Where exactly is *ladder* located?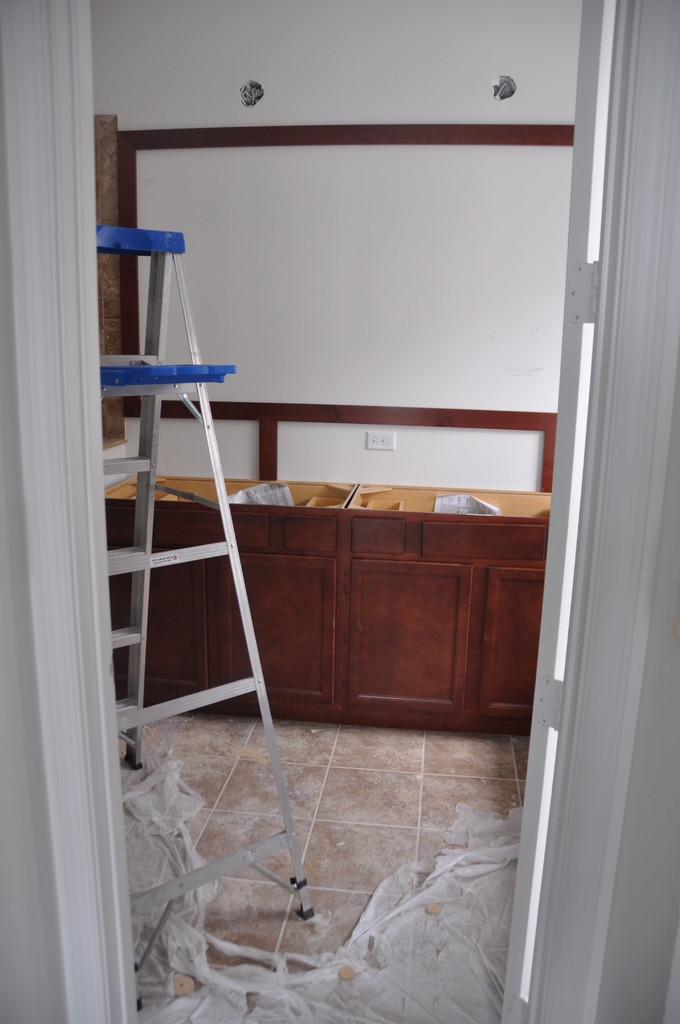
Its bounding box is x1=98 y1=223 x2=318 y2=1008.
